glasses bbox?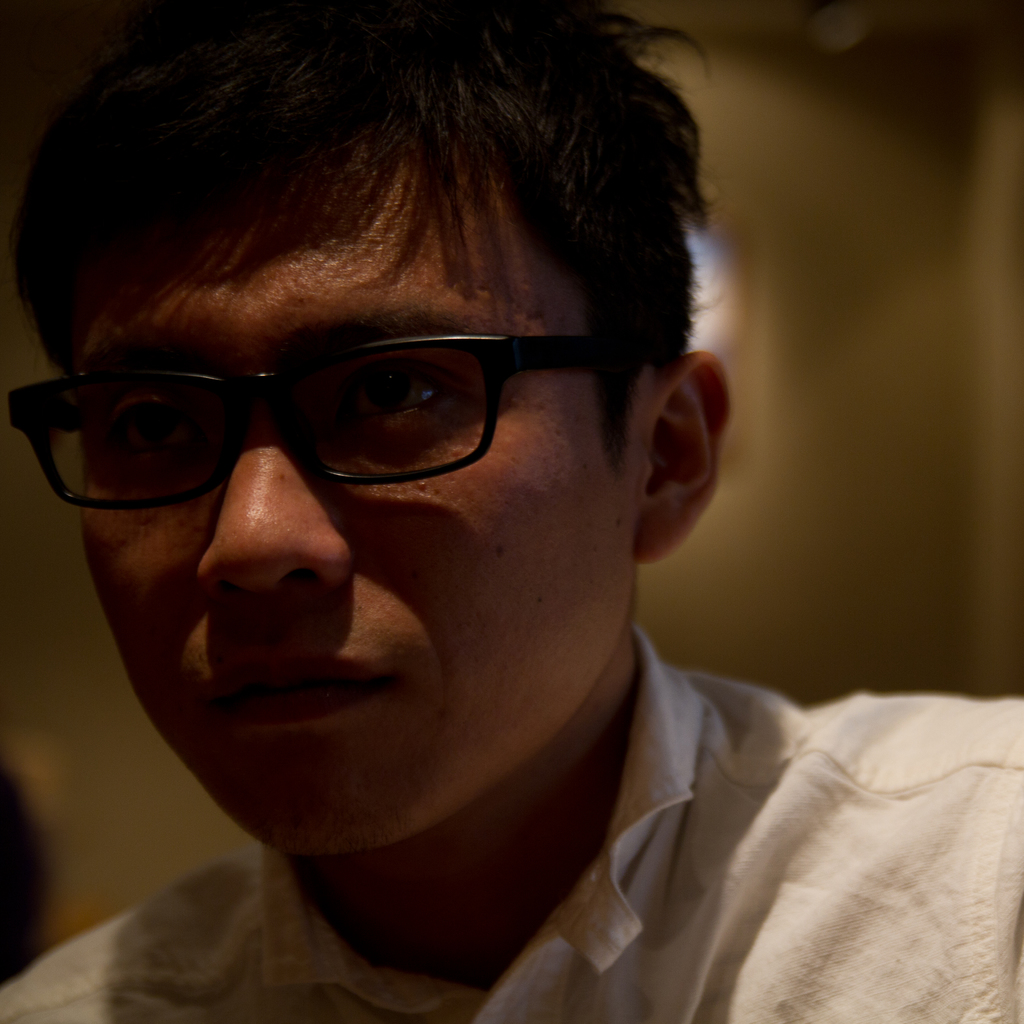
(38,294,643,526)
